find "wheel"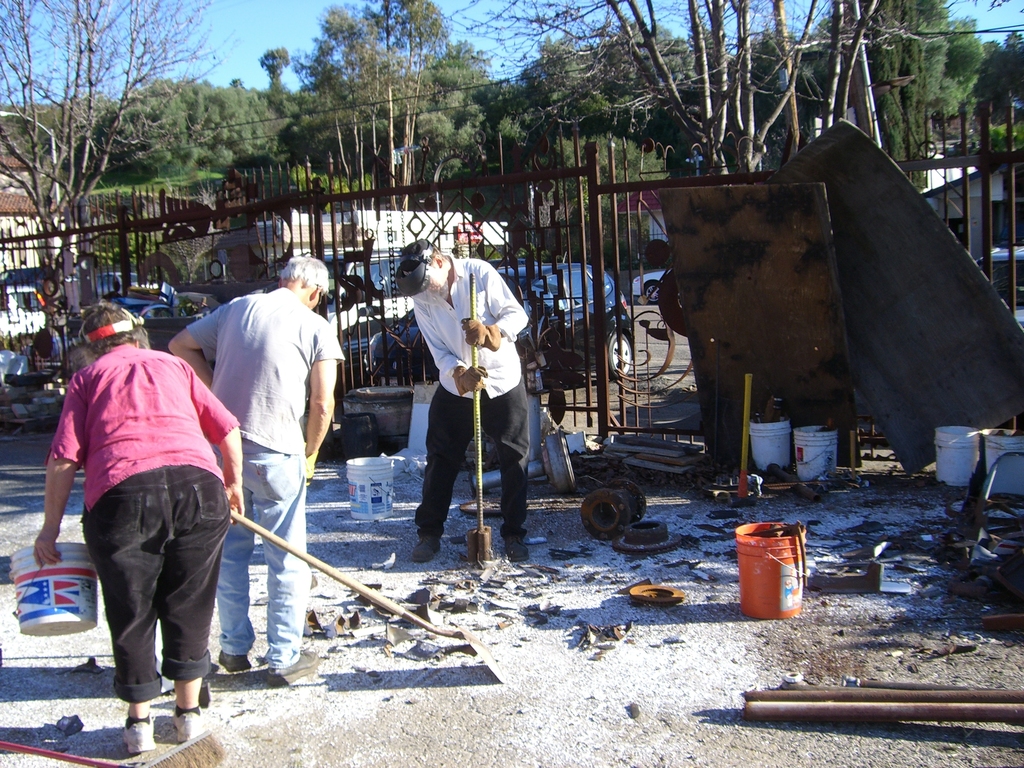
bbox=(641, 279, 663, 303)
